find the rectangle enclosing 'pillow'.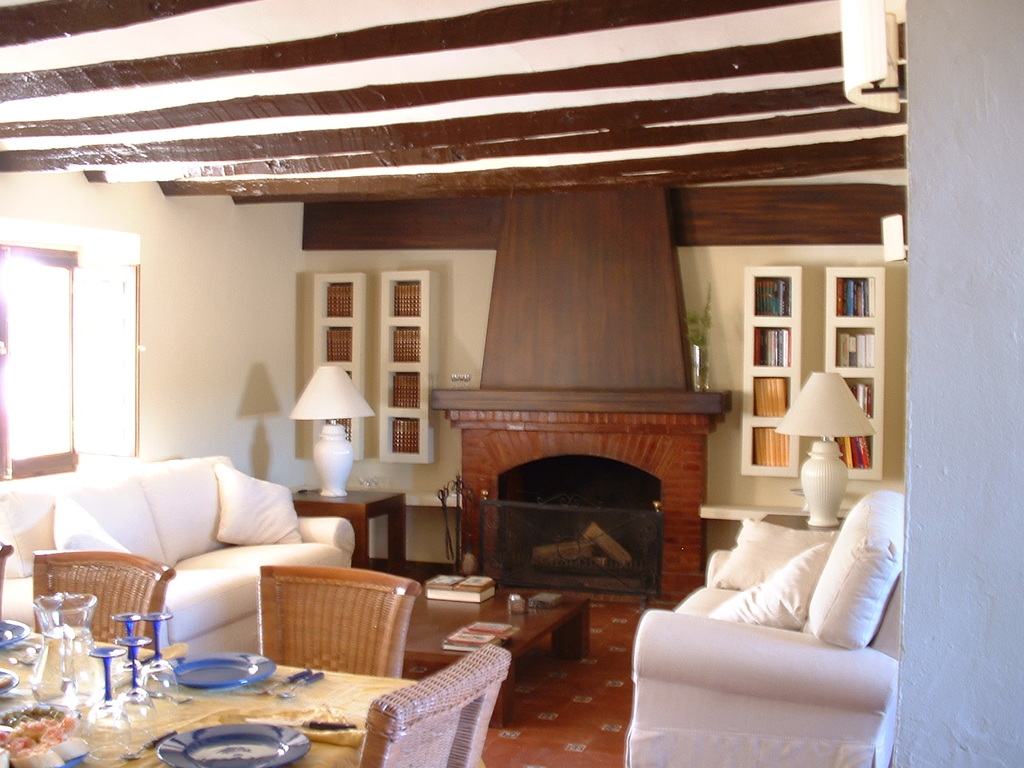
[x1=705, y1=541, x2=833, y2=638].
